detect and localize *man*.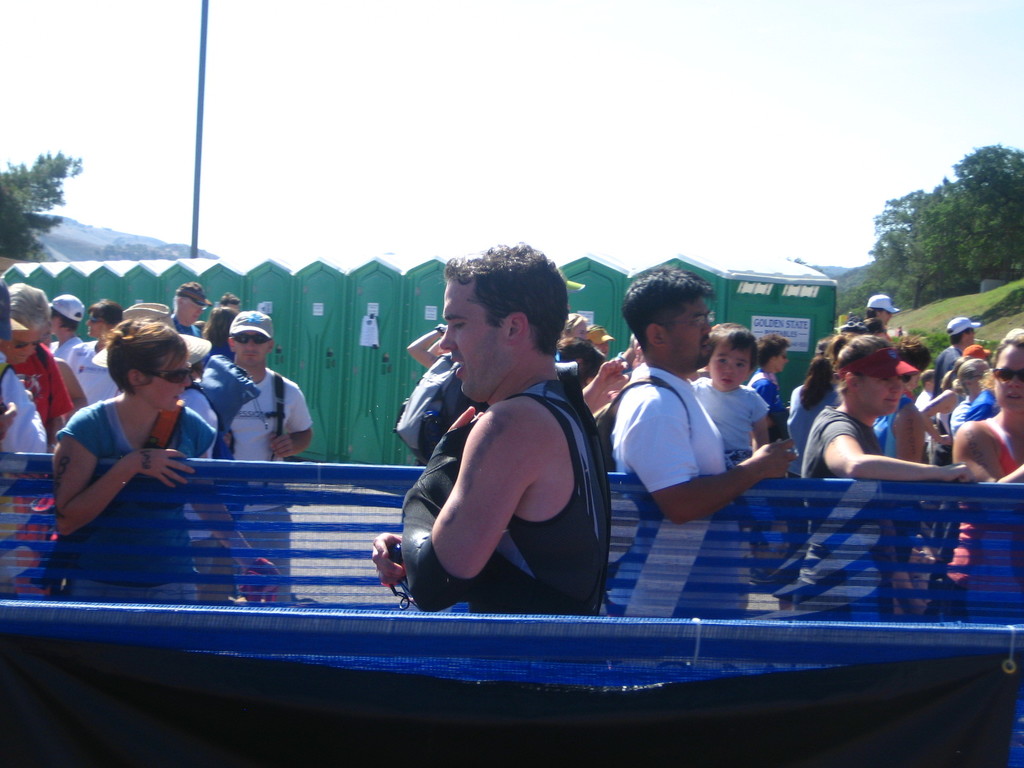
Localized at <box>0,284,43,605</box>.
